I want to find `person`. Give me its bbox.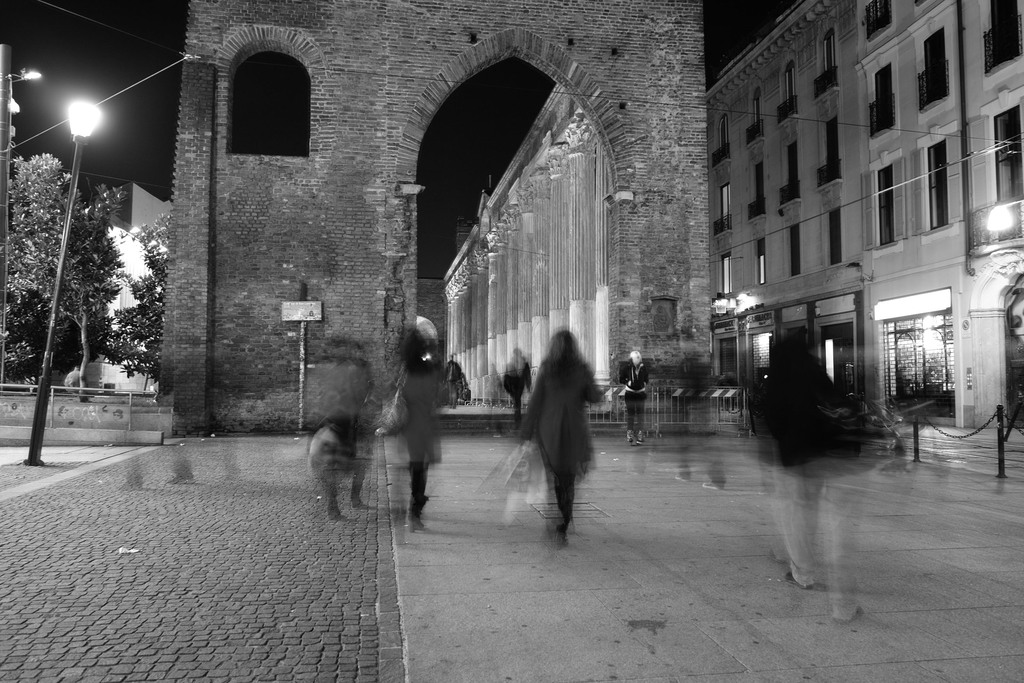
607/348/654/441.
